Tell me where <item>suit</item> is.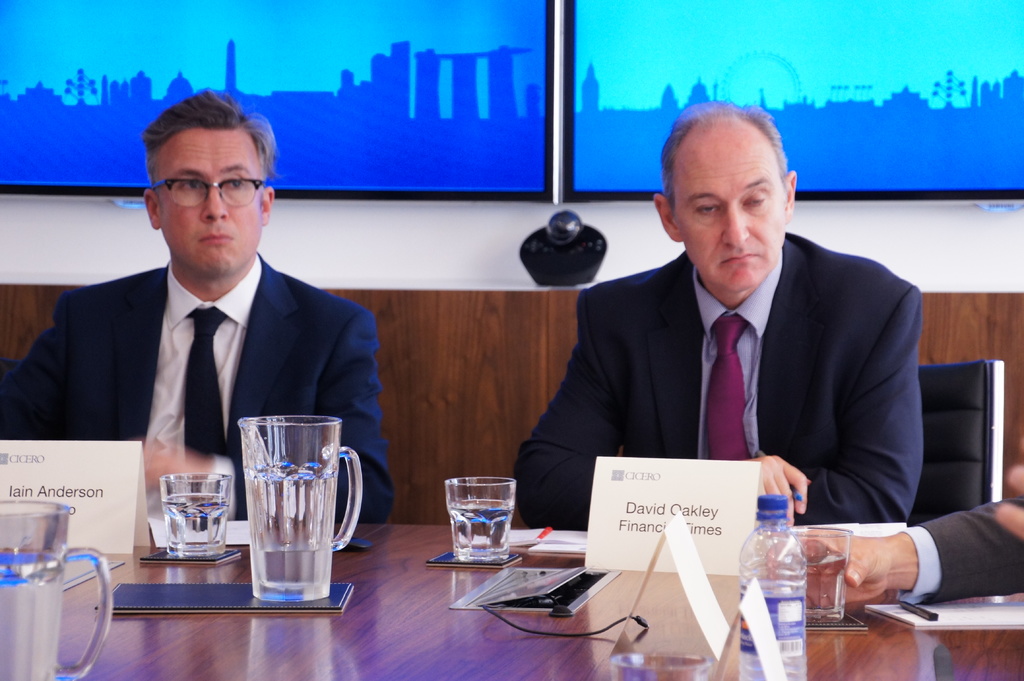
<item>suit</item> is at 0 255 392 523.
